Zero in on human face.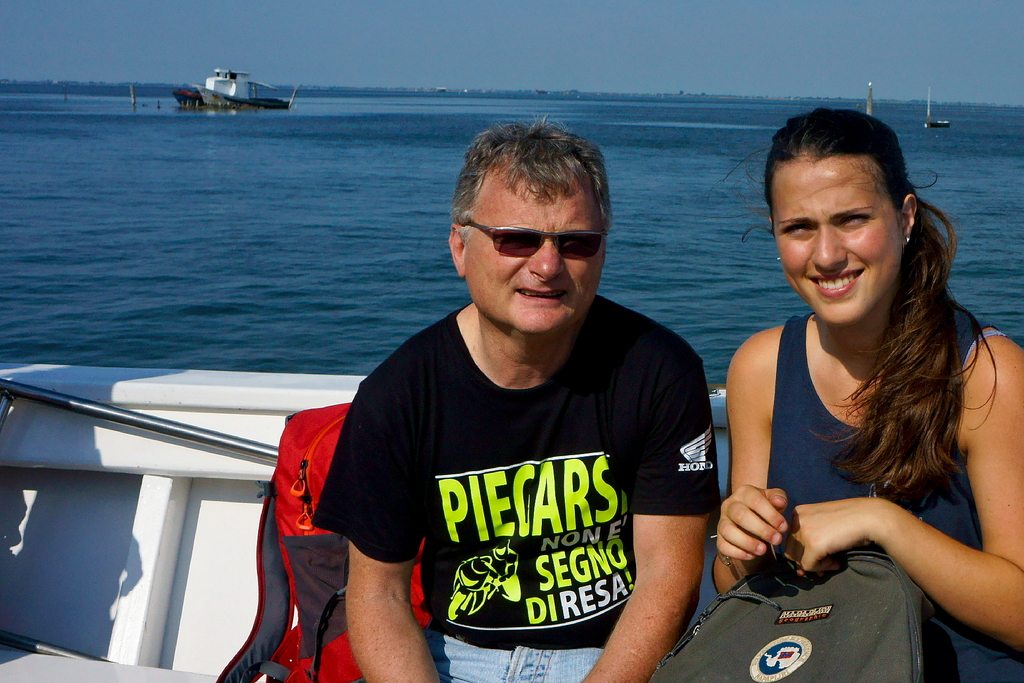
Zeroed in: bbox=[774, 156, 904, 320].
